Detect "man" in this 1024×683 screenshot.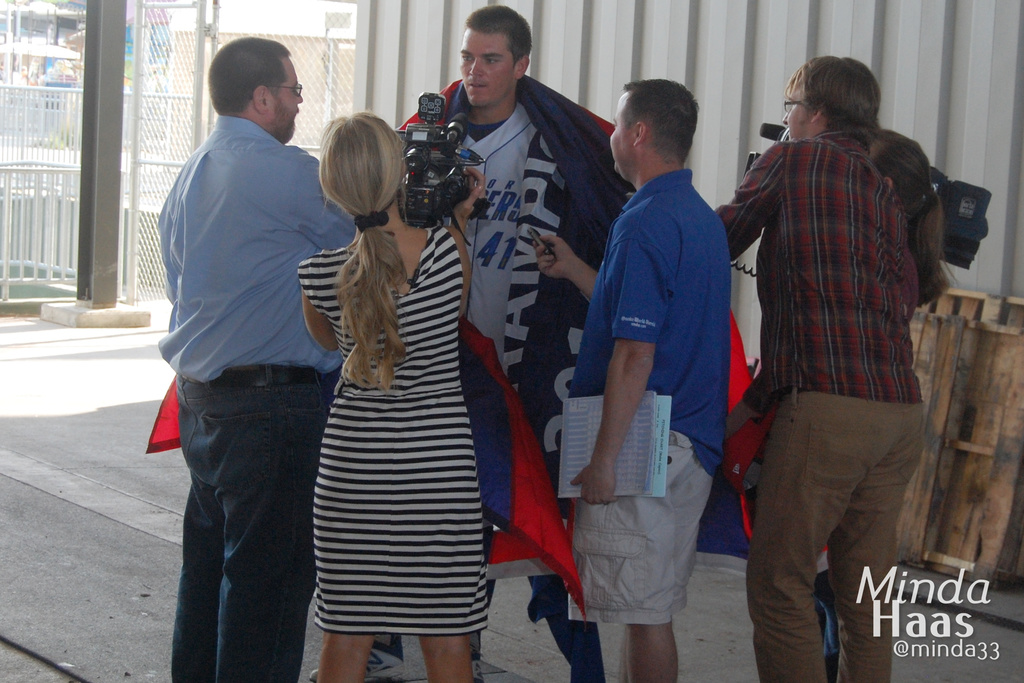
Detection: 150:30:354:654.
